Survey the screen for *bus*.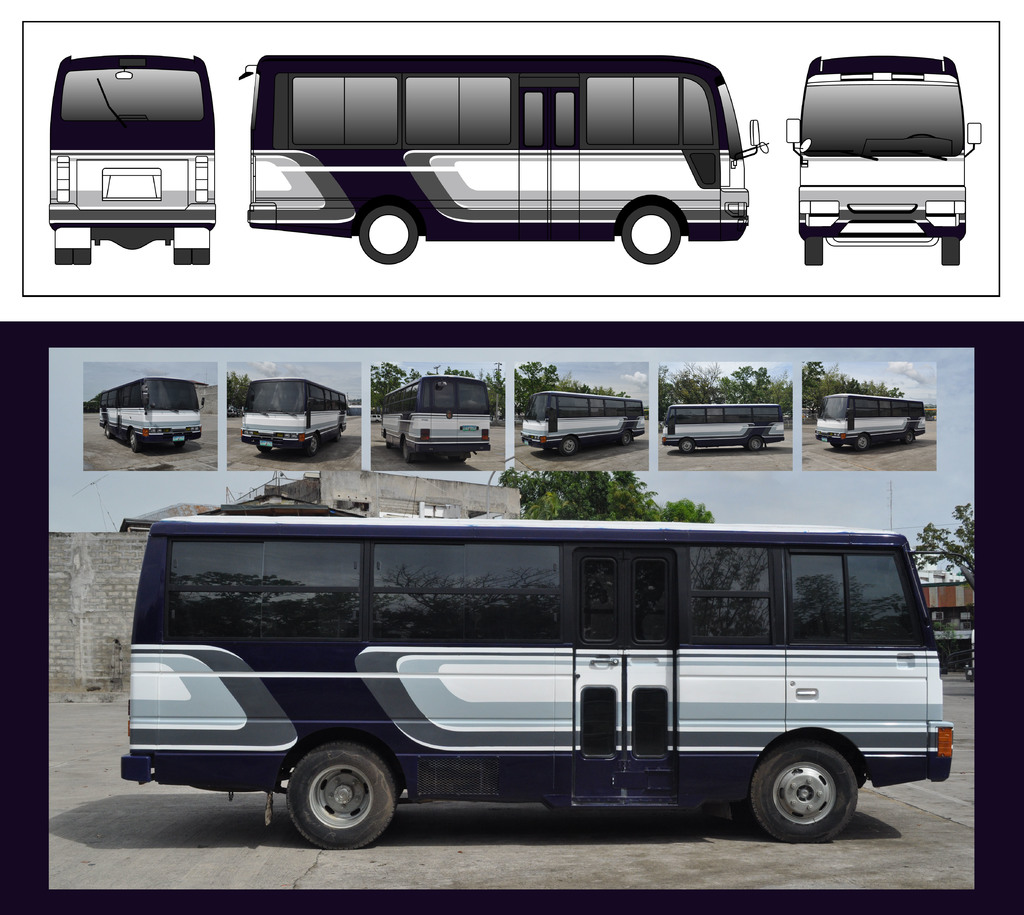
Survey found: <box>788,53,984,268</box>.
